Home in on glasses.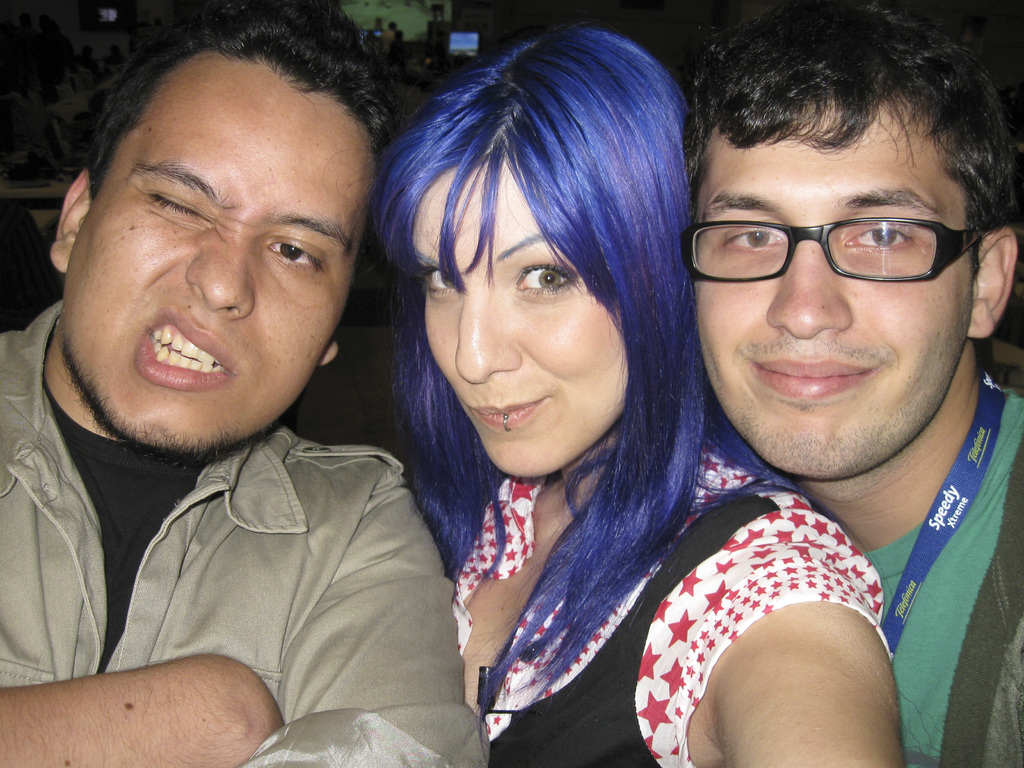
Homed in at bbox(678, 213, 1005, 284).
